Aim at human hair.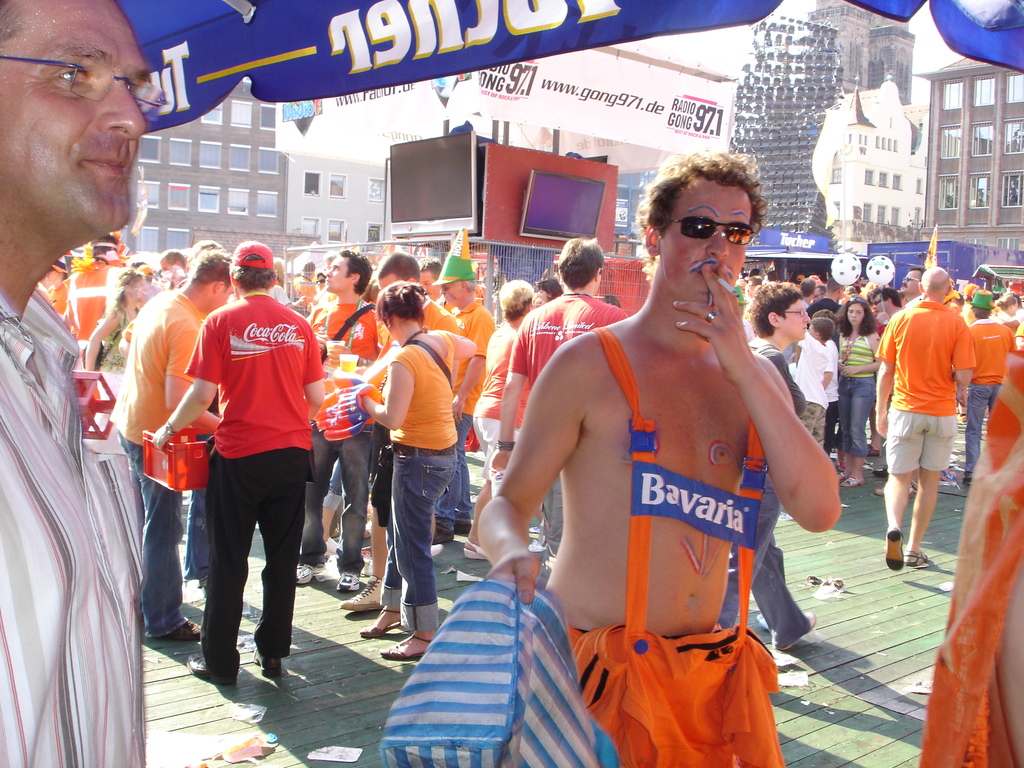
Aimed at <region>557, 236, 607, 292</region>.
